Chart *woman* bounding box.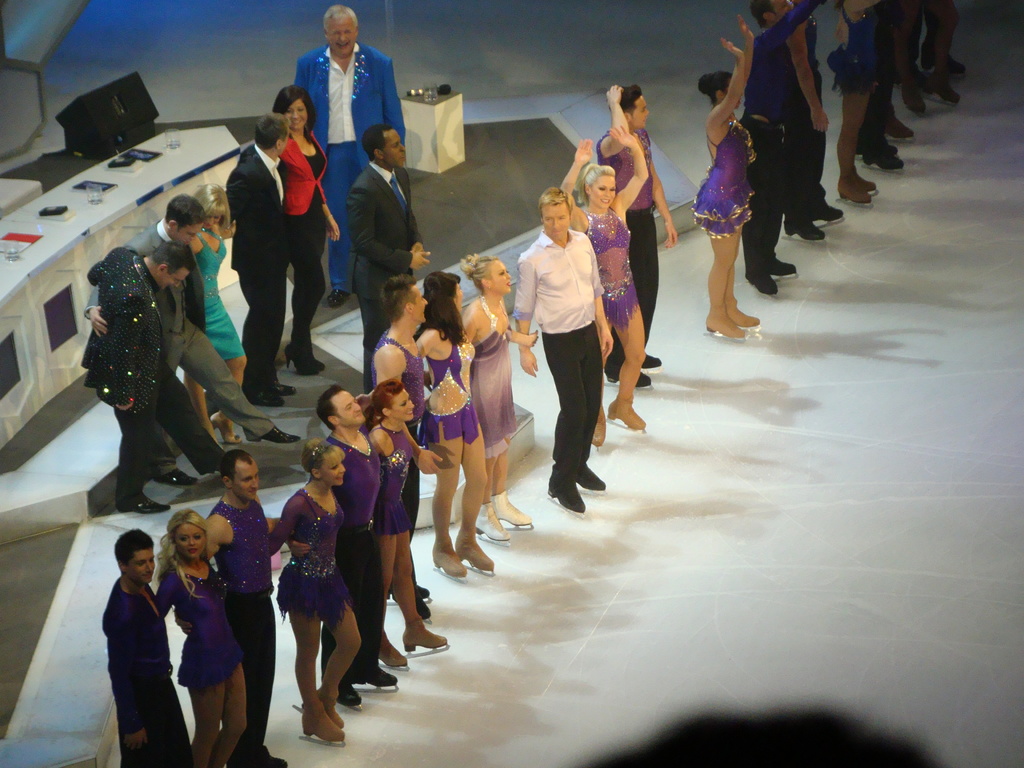
Charted: [left=359, top=378, right=452, bottom=657].
